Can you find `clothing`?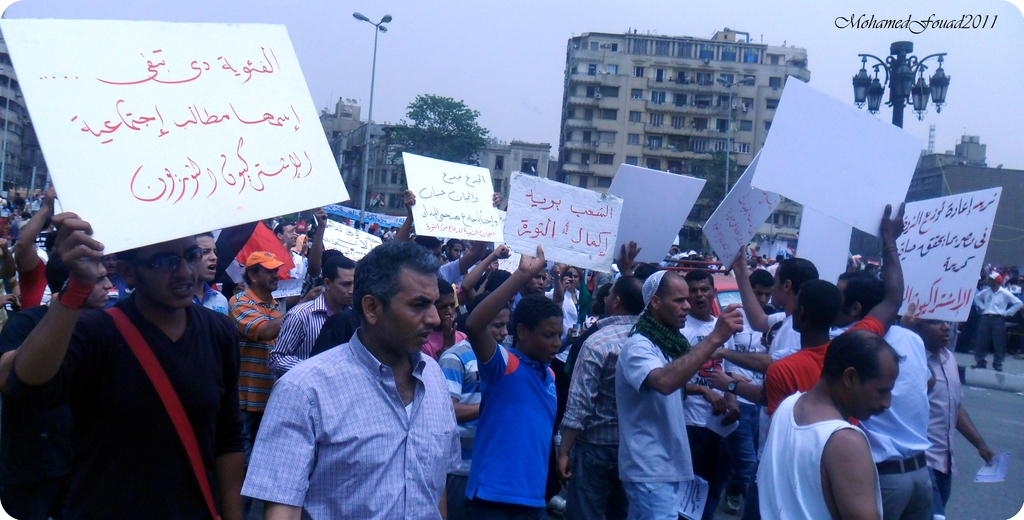
Yes, bounding box: <region>859, 326, 935, 519</region>.
